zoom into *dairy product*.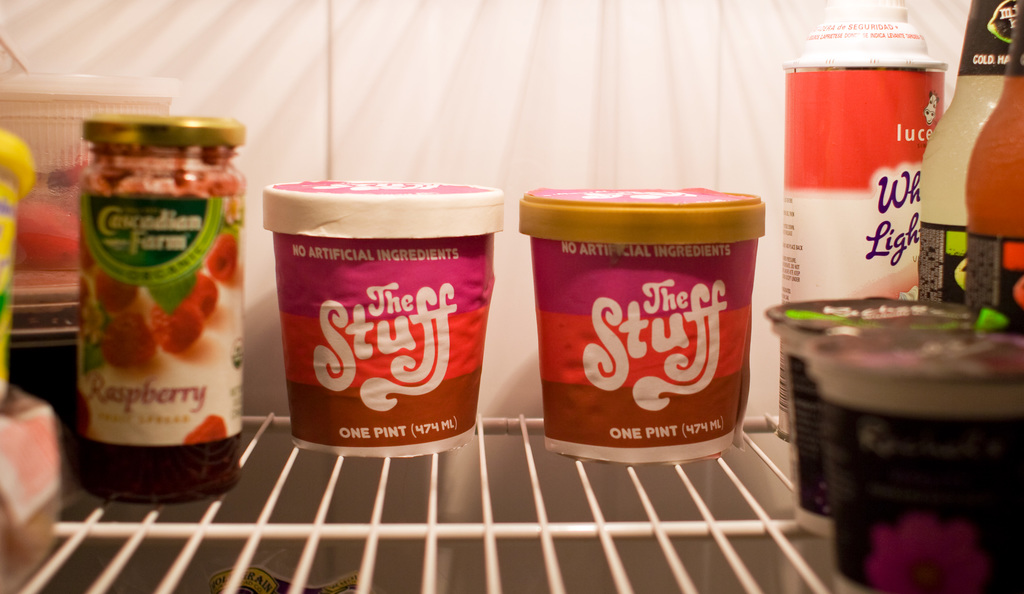
Zoom target: <bbox>913, 0, 1023, 306</bbox>.
